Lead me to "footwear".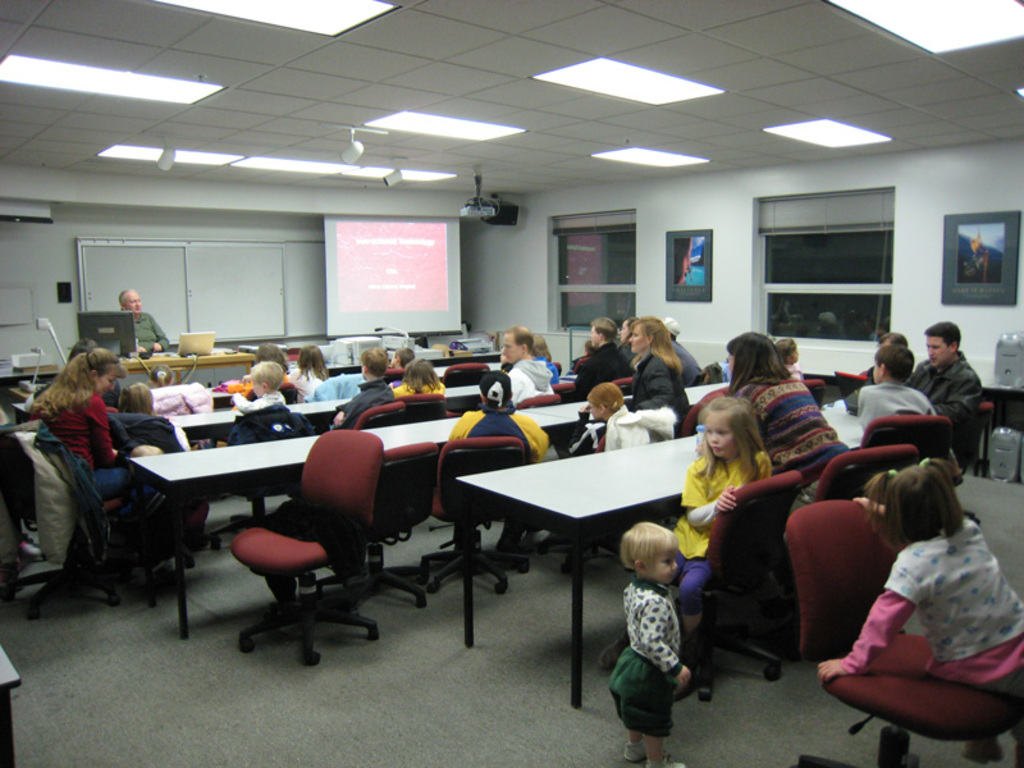
Lead to crop(963, 737, 1005, 767).
